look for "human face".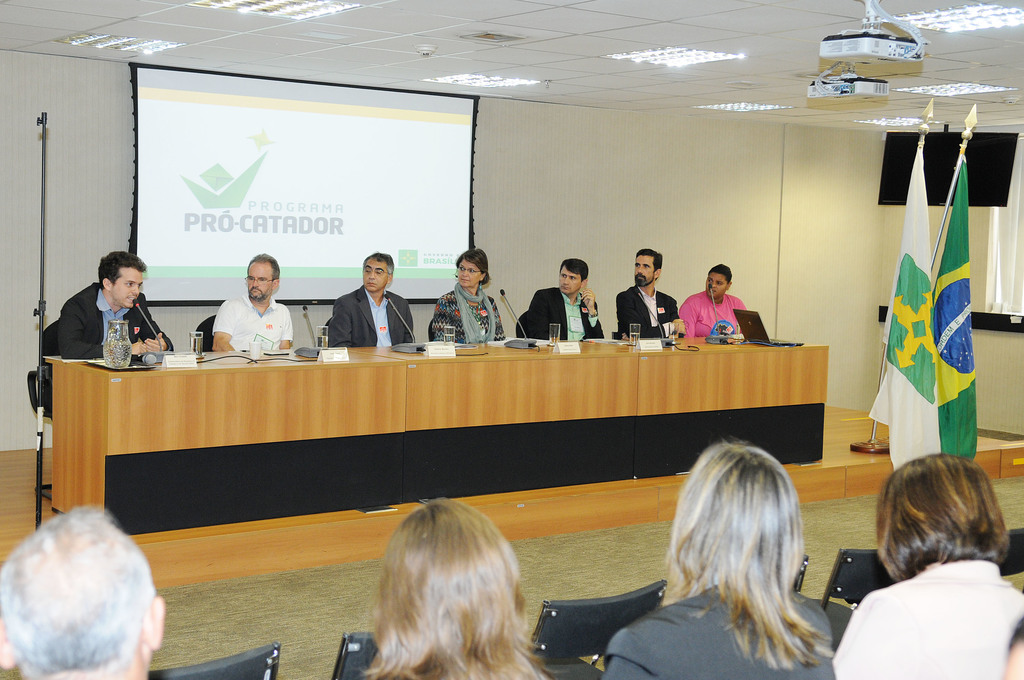
Found: 110/267/145/308.
